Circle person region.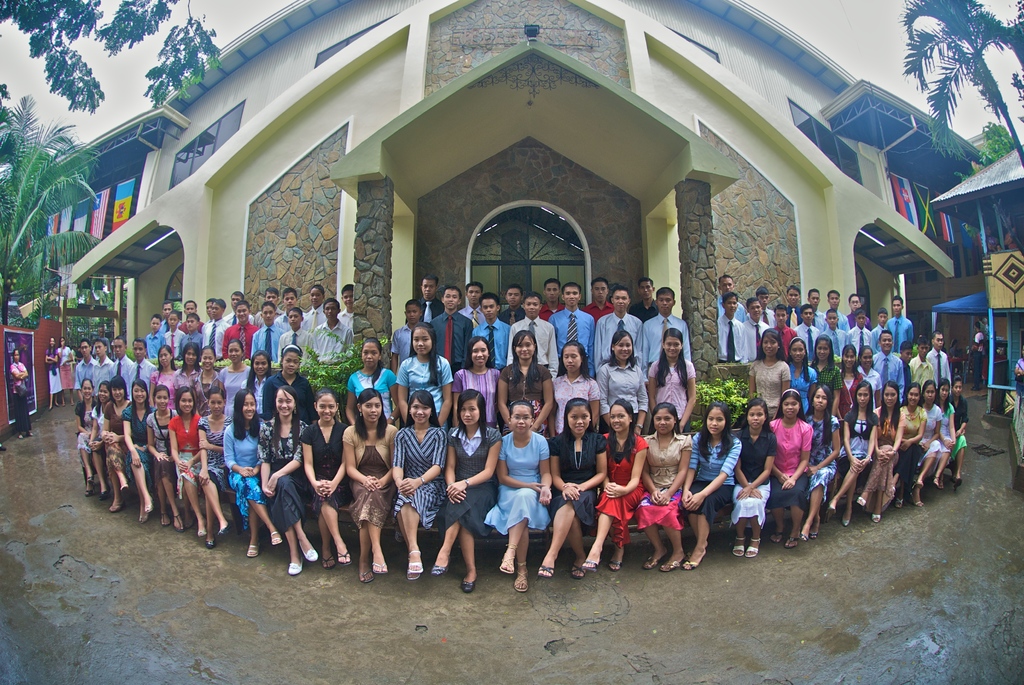
Region: 88,379,111,495.
